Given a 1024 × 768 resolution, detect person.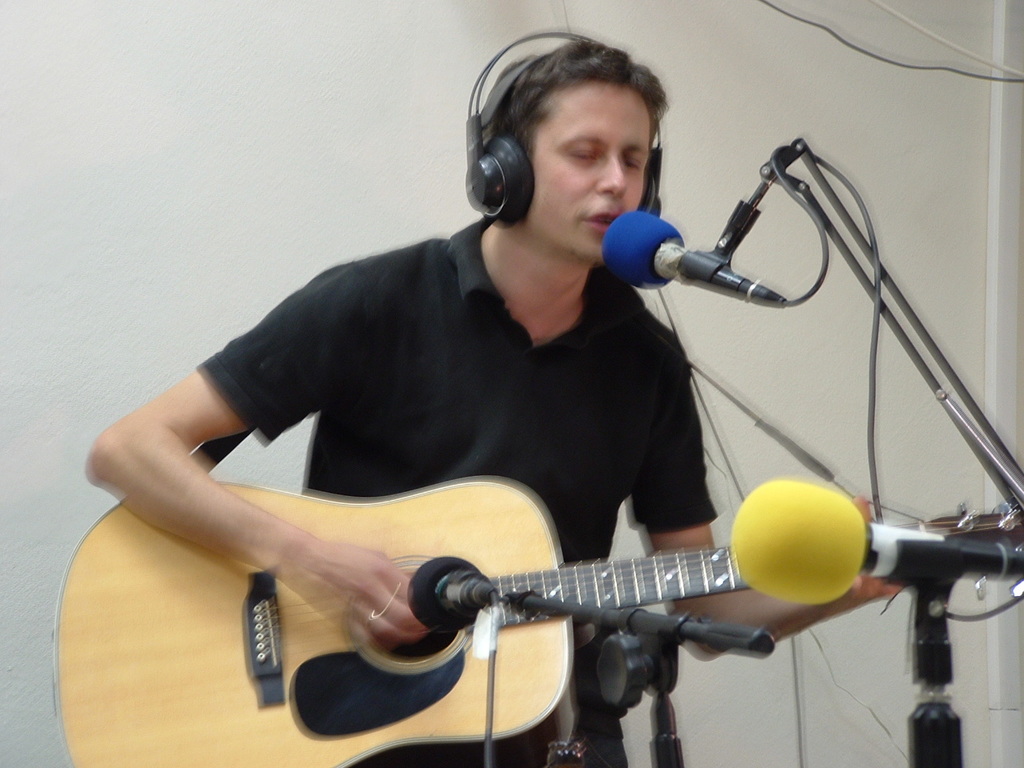
79 32 930 767.
